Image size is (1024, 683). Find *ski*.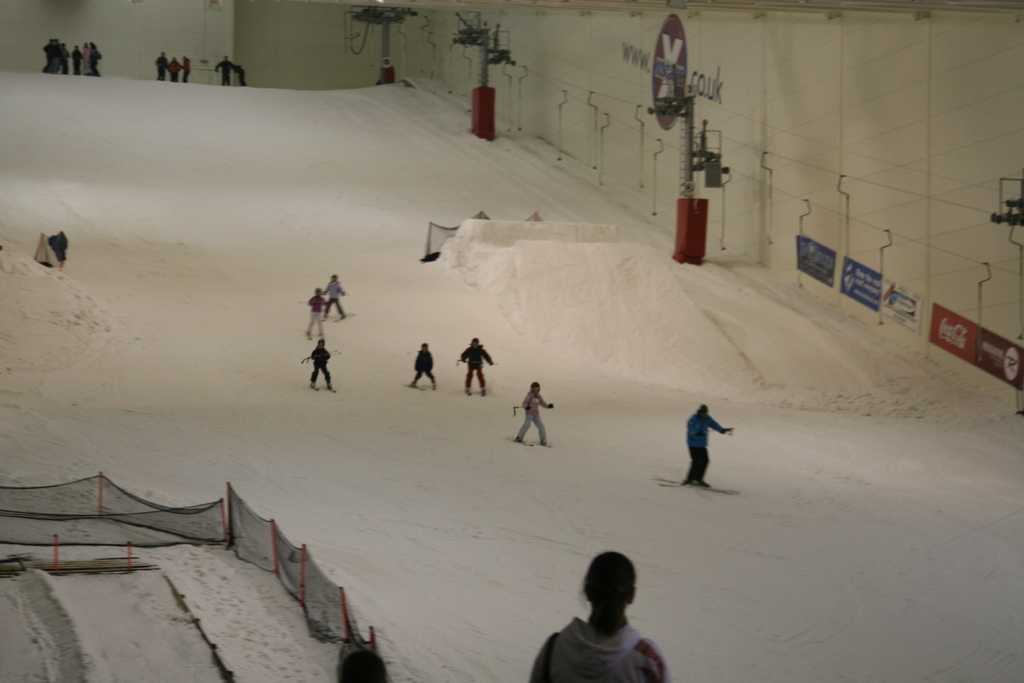
locate(459, 388, 471, 393).
